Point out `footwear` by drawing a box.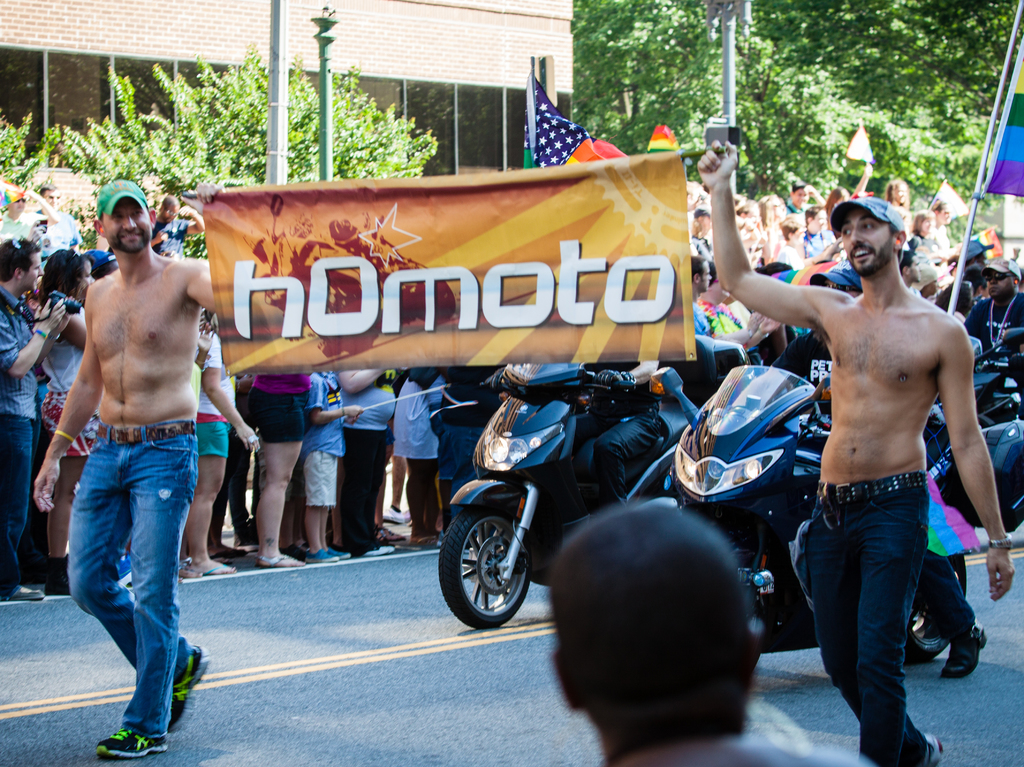
Rect(113, 552, 132, 587).
